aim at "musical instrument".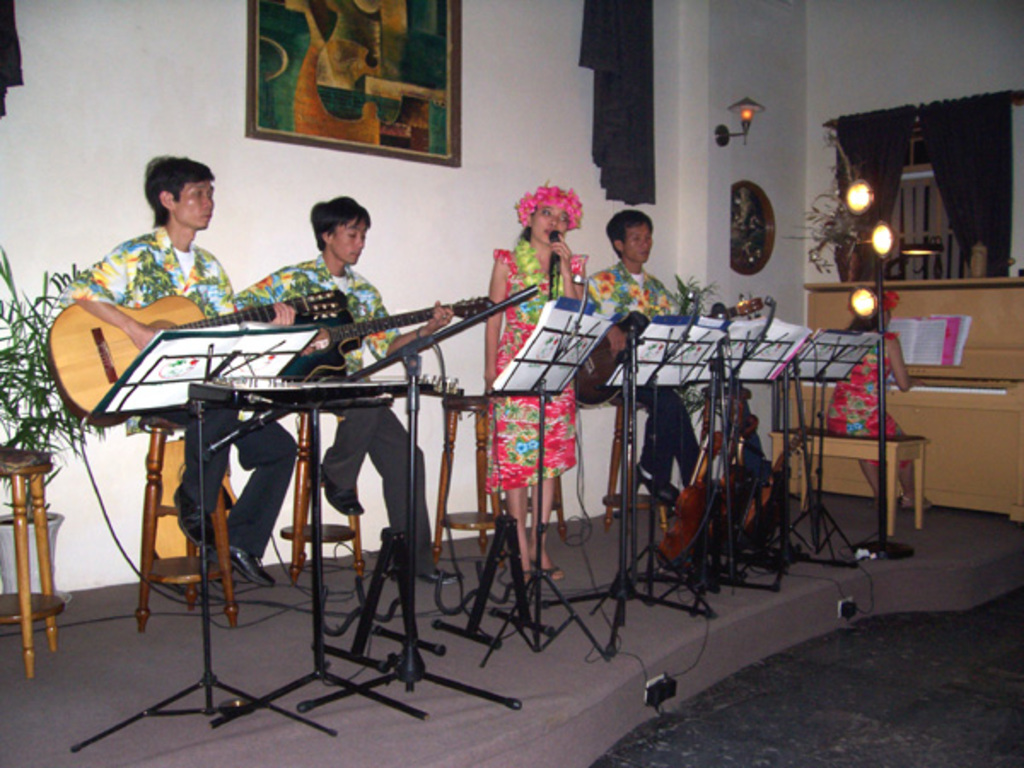
Aimed at pyautogui.locateOnScreen(258, 288, 498, 393).
